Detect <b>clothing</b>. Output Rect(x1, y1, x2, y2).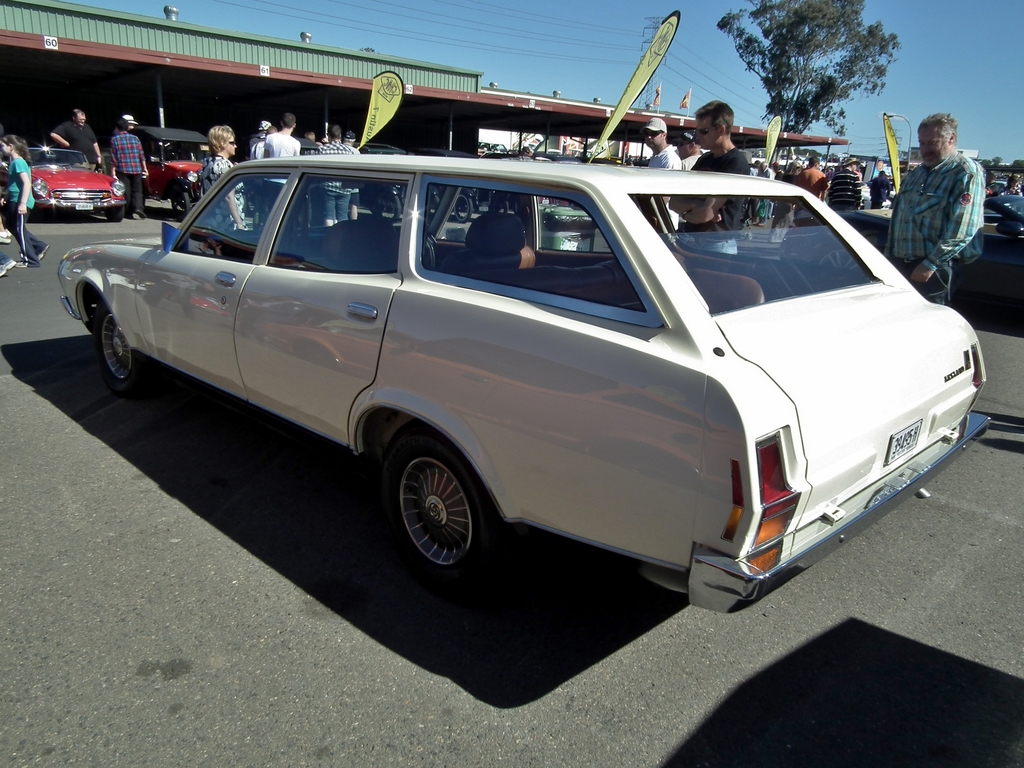
Rect(200, 157, 245, 265).
